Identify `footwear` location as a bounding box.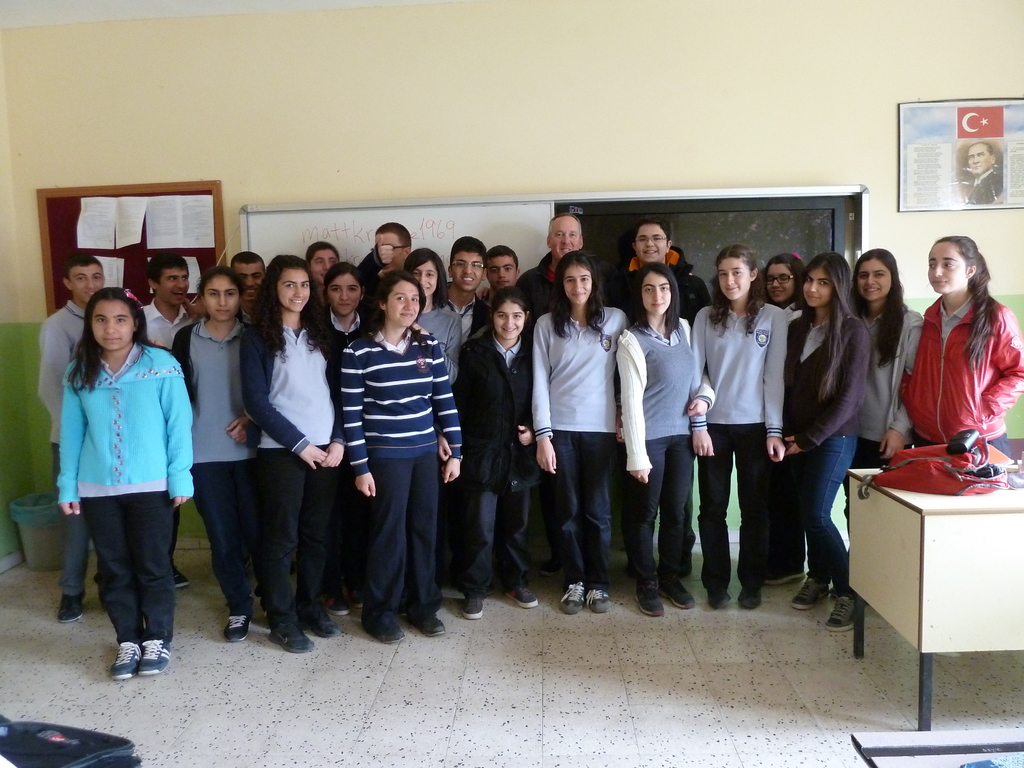
[459, 585, 483, 618].
